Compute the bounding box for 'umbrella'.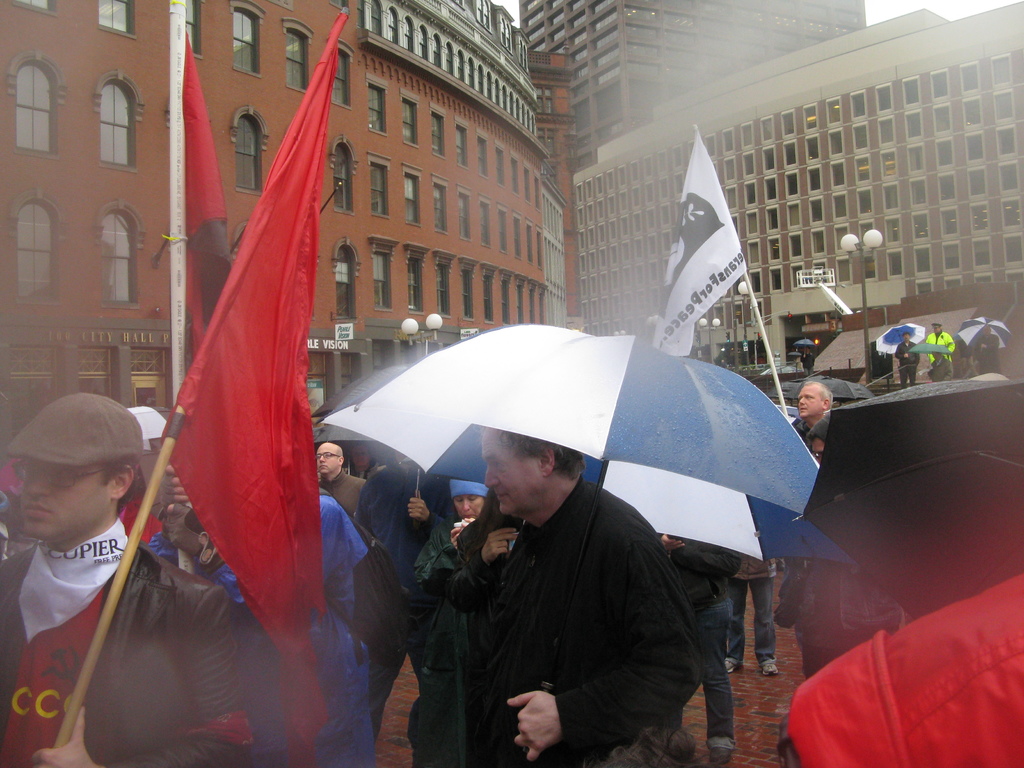
<region>124, 401, 179, 454</region>.
